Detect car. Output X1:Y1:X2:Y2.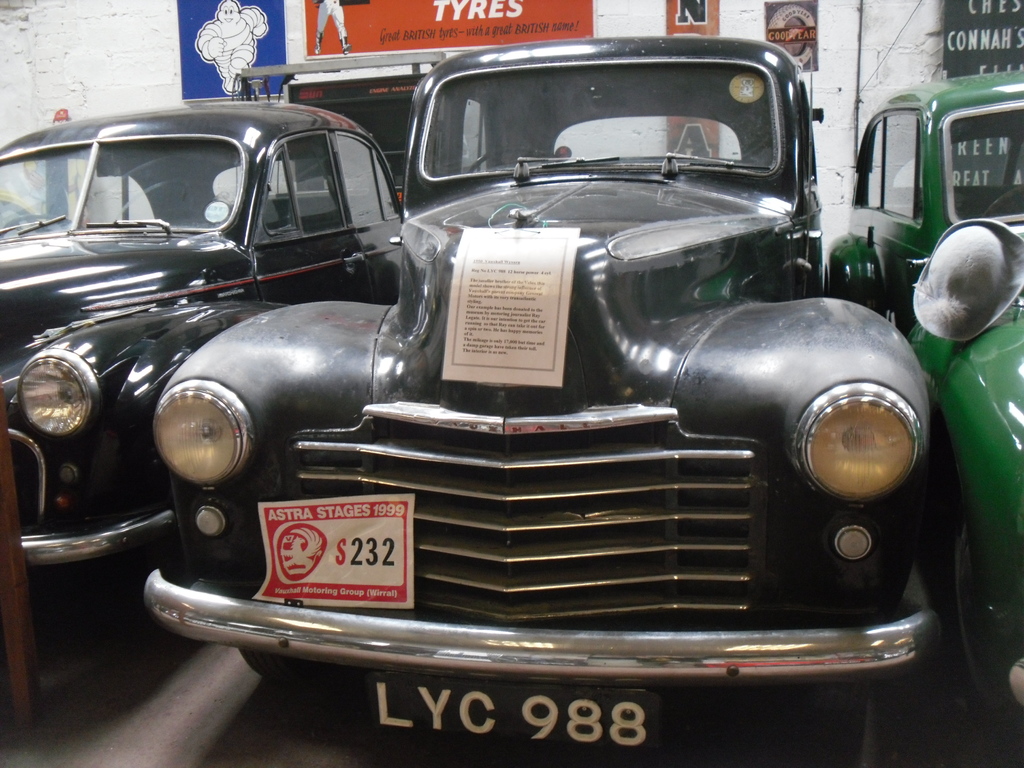
152:33:945:765.
